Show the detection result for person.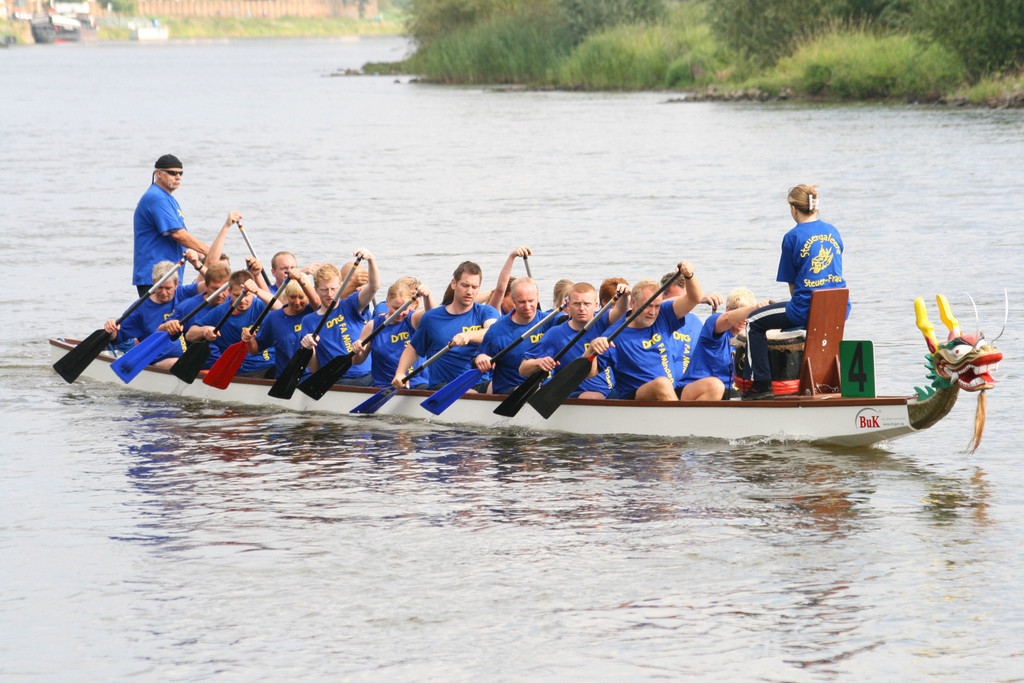
612,258,687,395.
